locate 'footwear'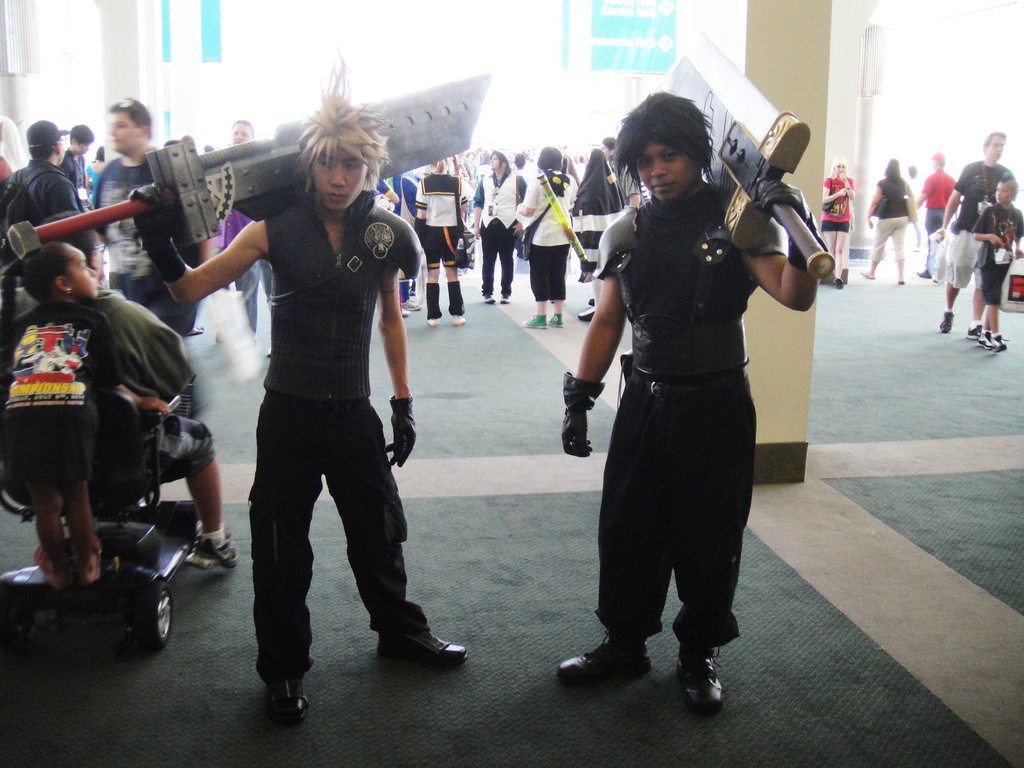
[x1=892, y1=275, x2=904, y2=282]
